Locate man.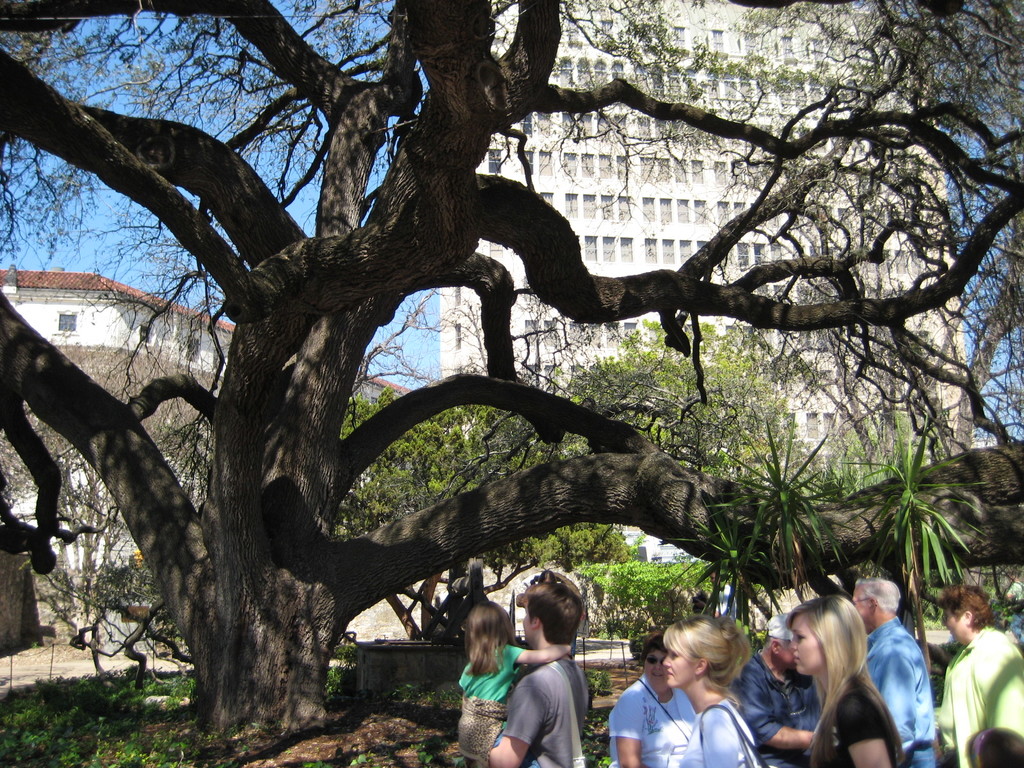
Bounding box: select_region(486, 568, 590, 767).
